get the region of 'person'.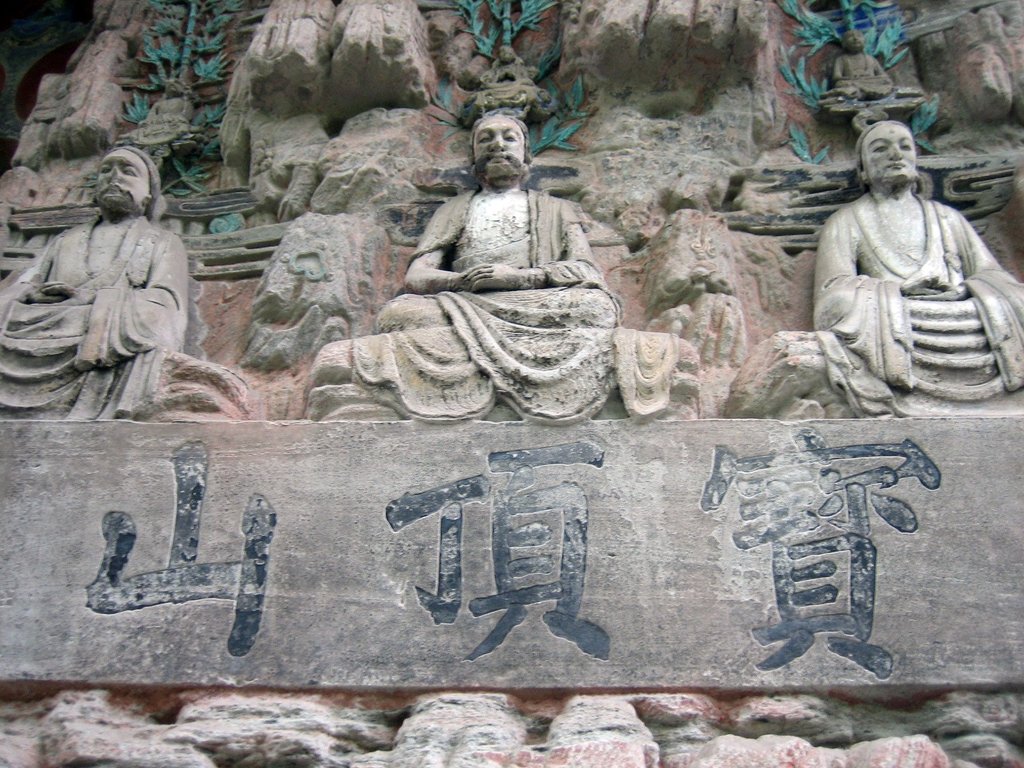
<box>365,106,619,327</box>.
